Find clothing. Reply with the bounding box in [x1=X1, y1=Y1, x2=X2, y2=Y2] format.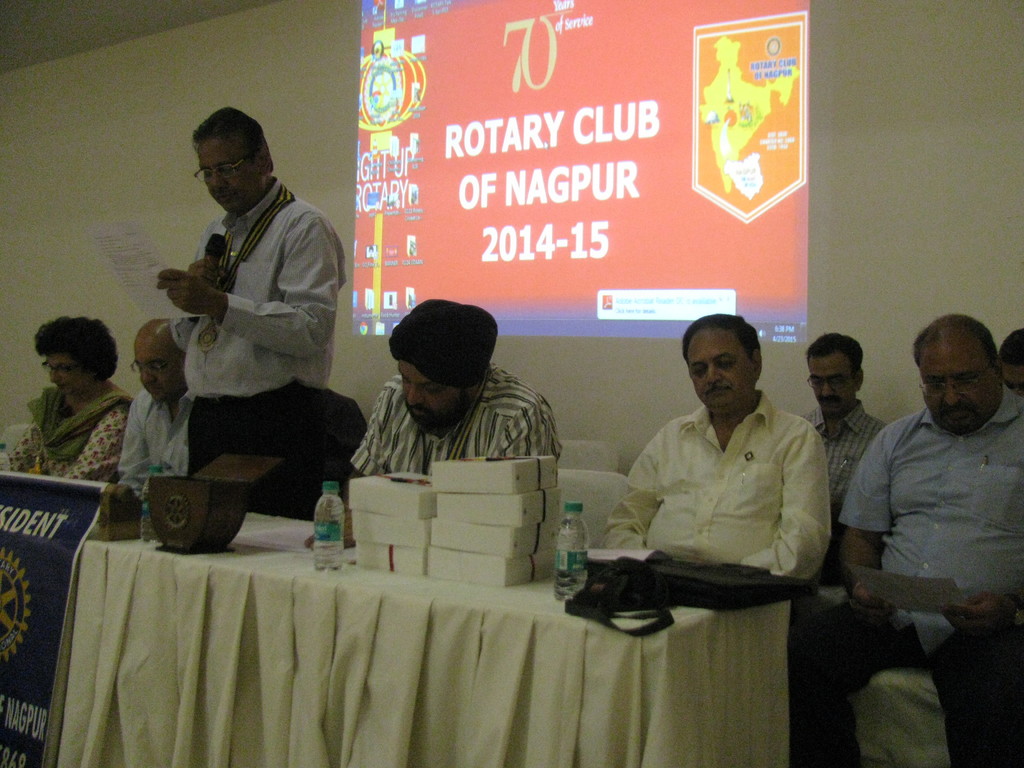
[x1=600, y1=379, x2=838, y2=581].
